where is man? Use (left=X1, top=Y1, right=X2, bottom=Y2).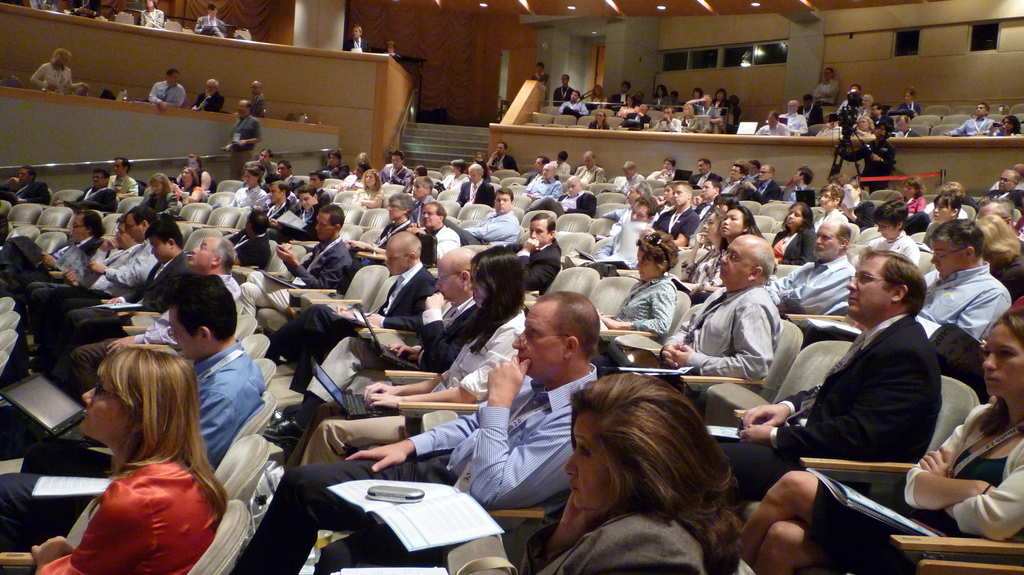
(left=443, top=190, right=524, bottom=242).
